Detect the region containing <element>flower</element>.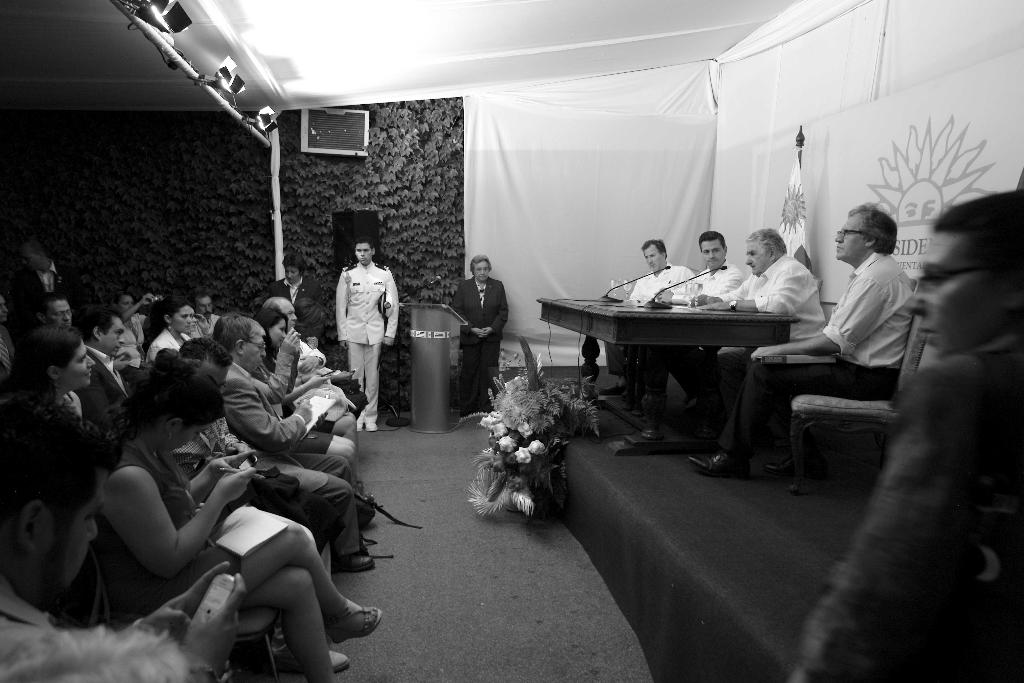
Rect(518, 418, 535, 440).
